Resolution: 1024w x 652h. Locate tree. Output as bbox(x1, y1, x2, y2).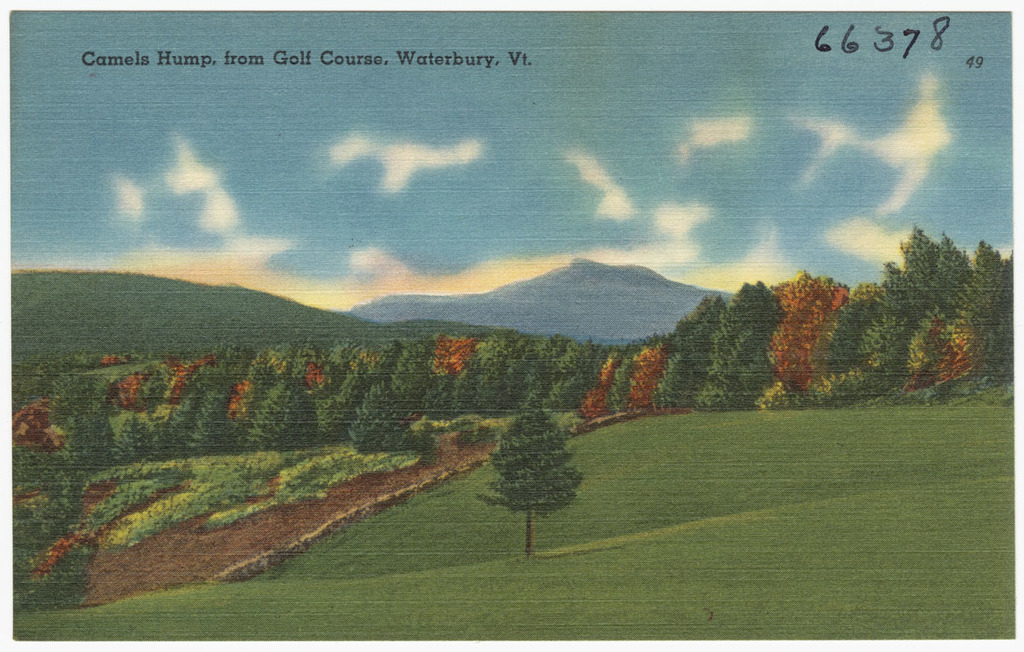
bbox(46, 362, 110, 485).
